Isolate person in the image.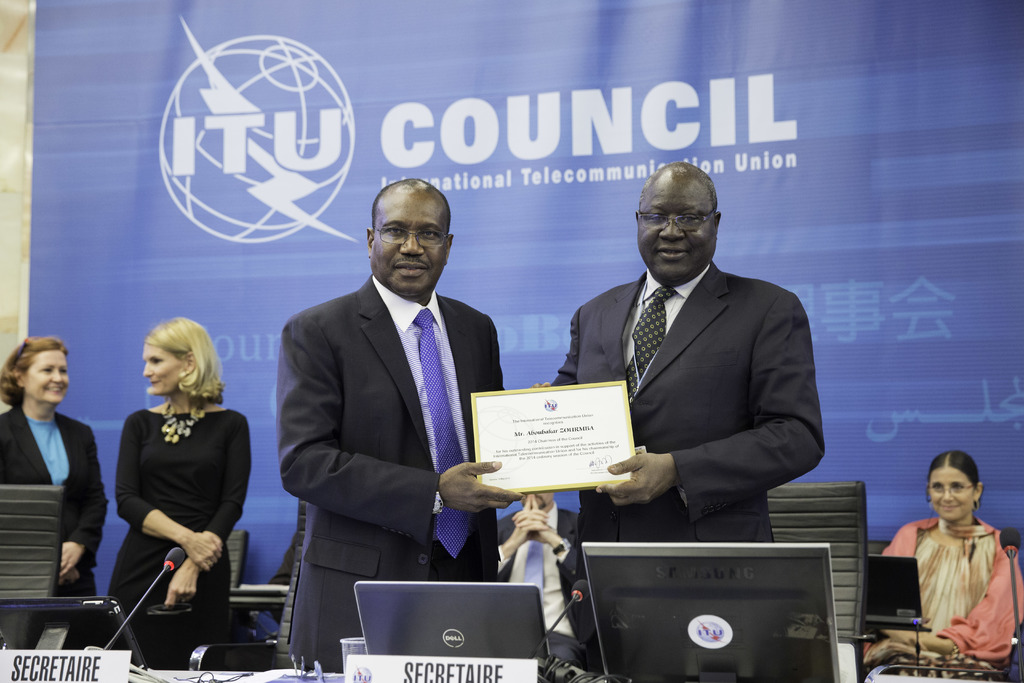
Isolated region: BBox(0, 336, 108, 593).
